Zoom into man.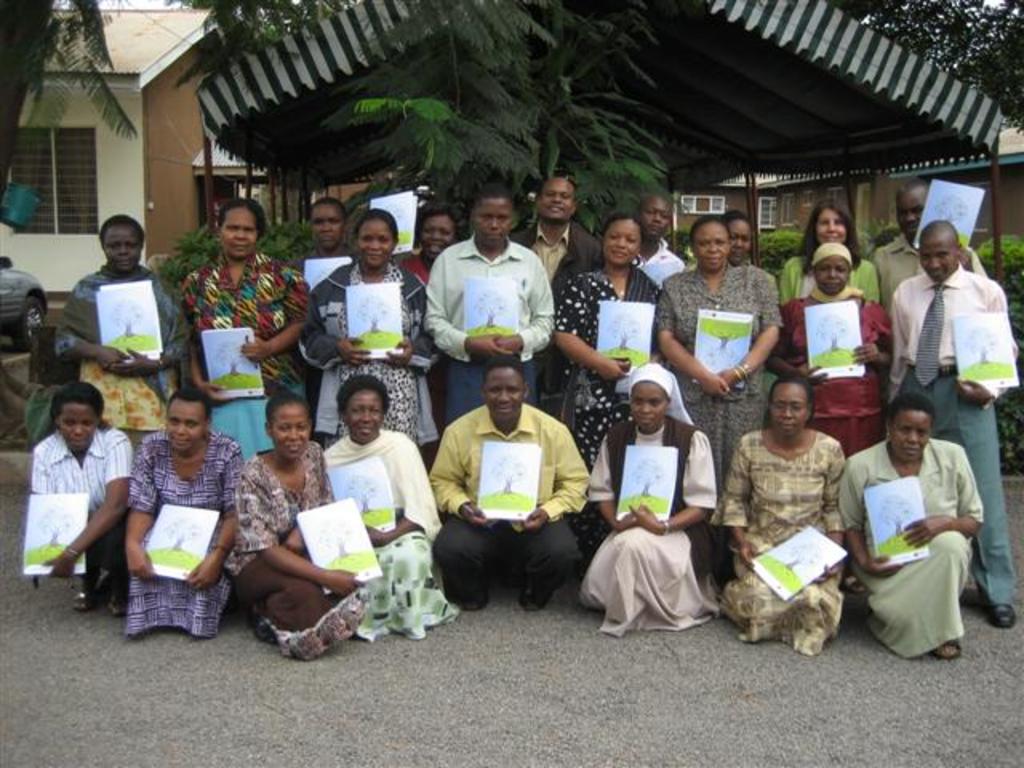
Zoom target: bbox=(627, 190, 678, 285).
